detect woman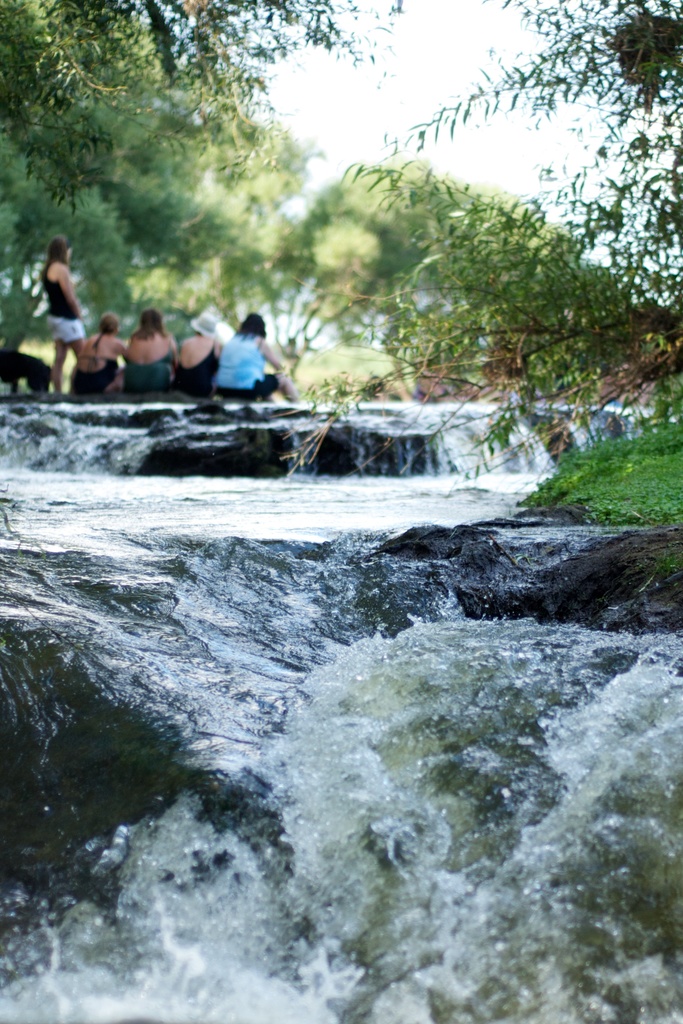
Rect(120, 305, 180, 394)
